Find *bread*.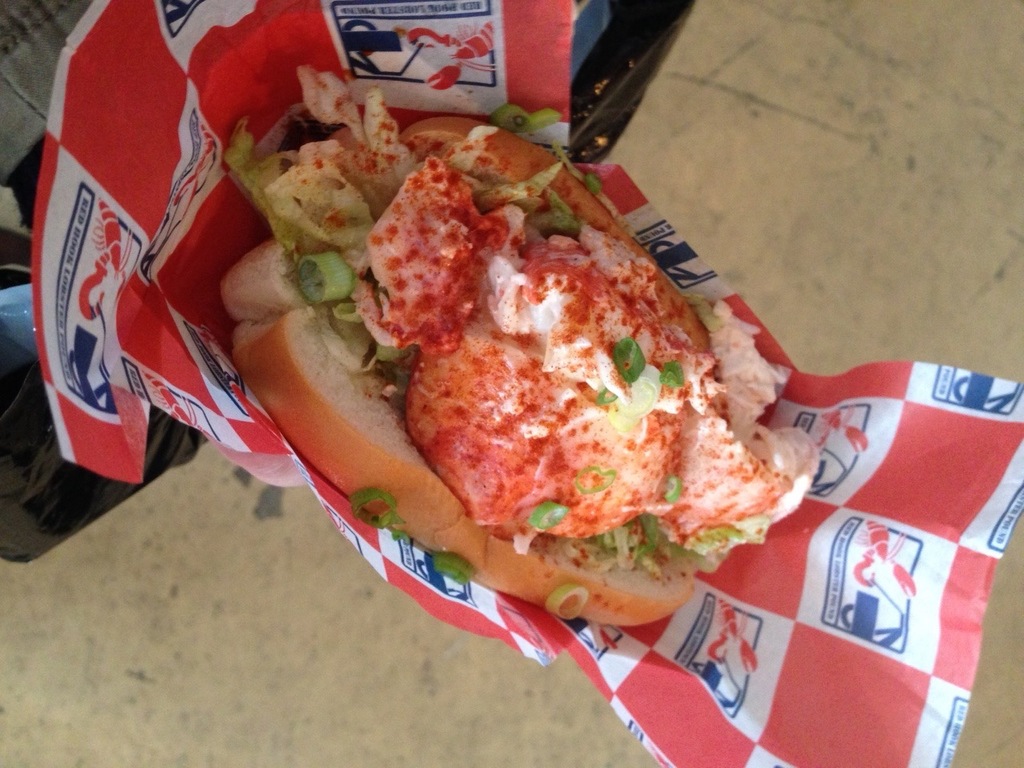
219,112,787,629.
